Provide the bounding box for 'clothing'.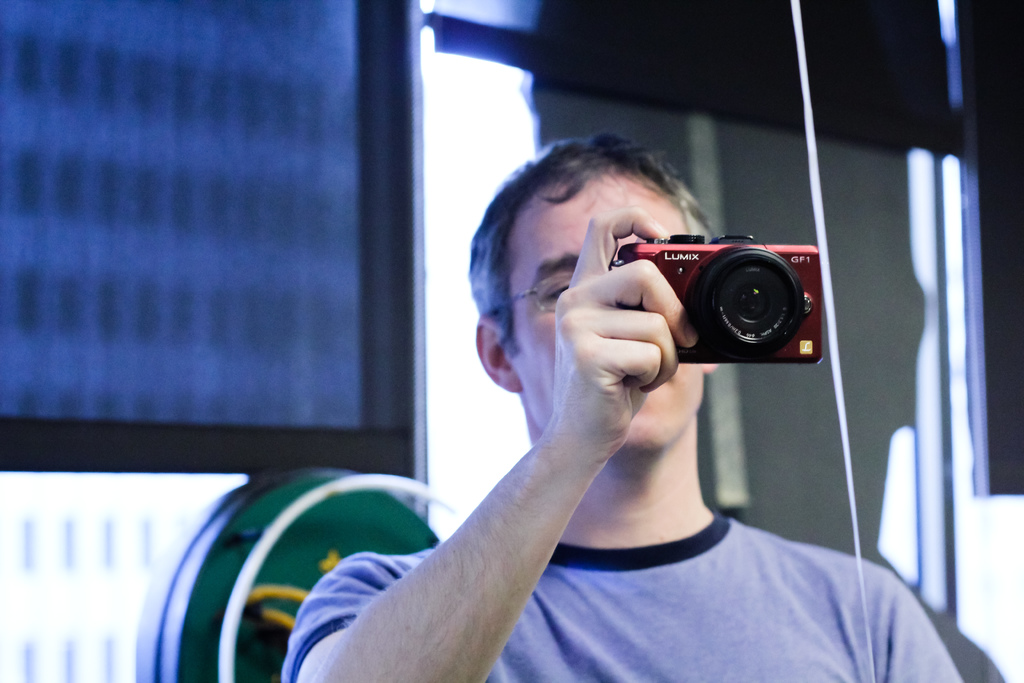
x1=284, y1=515, x2=961, y2=682.
